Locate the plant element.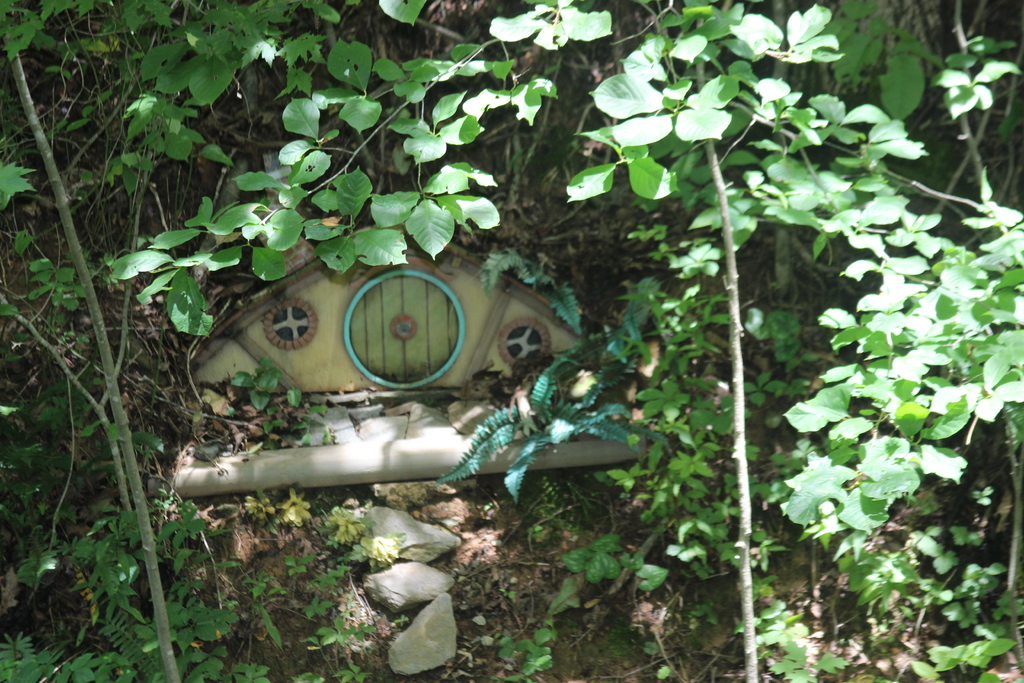
Element bbox: x1=0 y1=588 x2=147 y2=682.
